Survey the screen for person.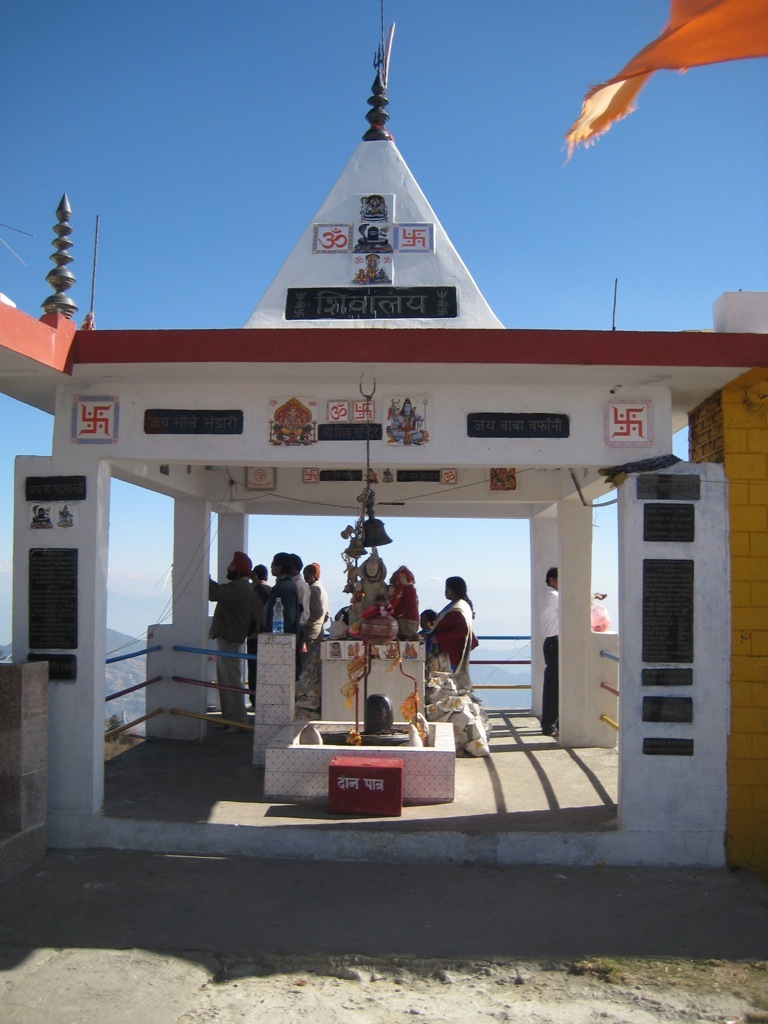
Survey found: {"left": 535, "top": 571, "right": 560, "bottom": 741}.
